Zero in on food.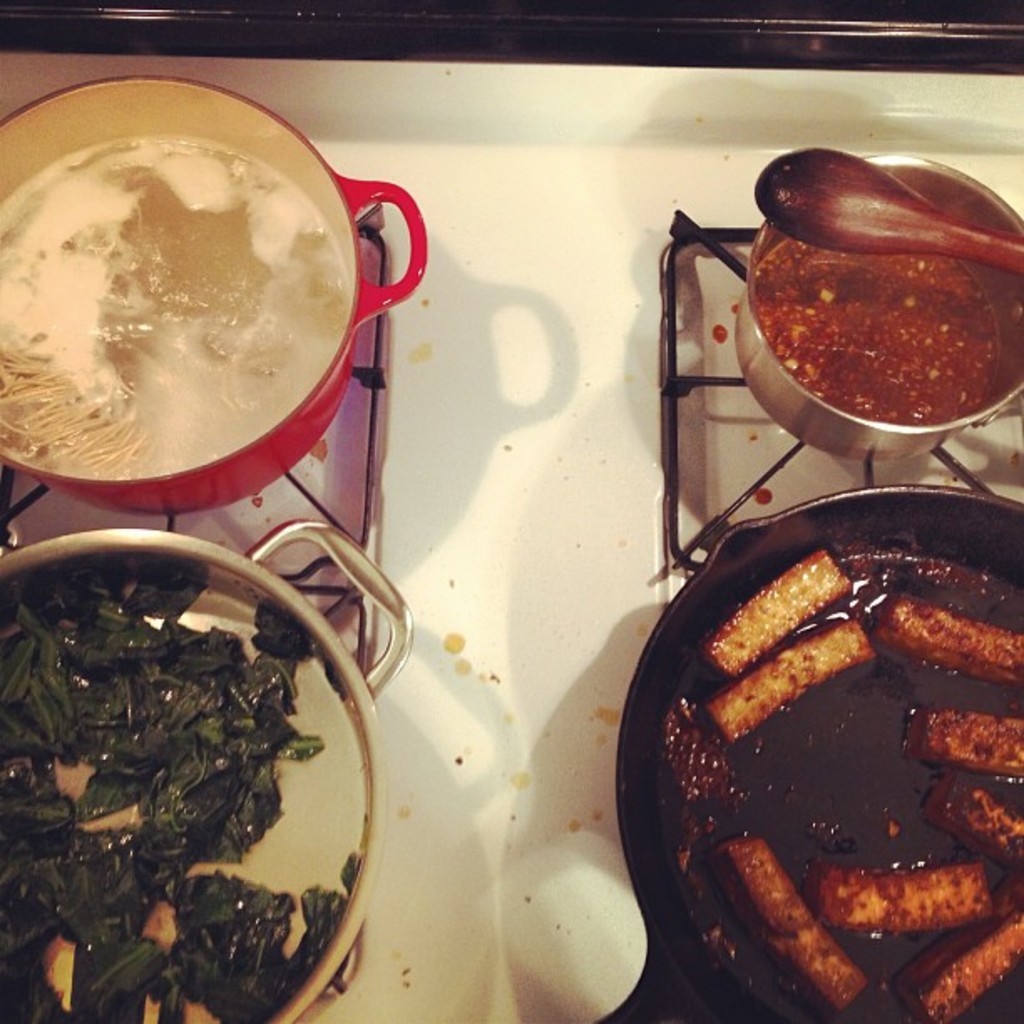
Zeroed in: box=[654, 547, 1022, 1022].
